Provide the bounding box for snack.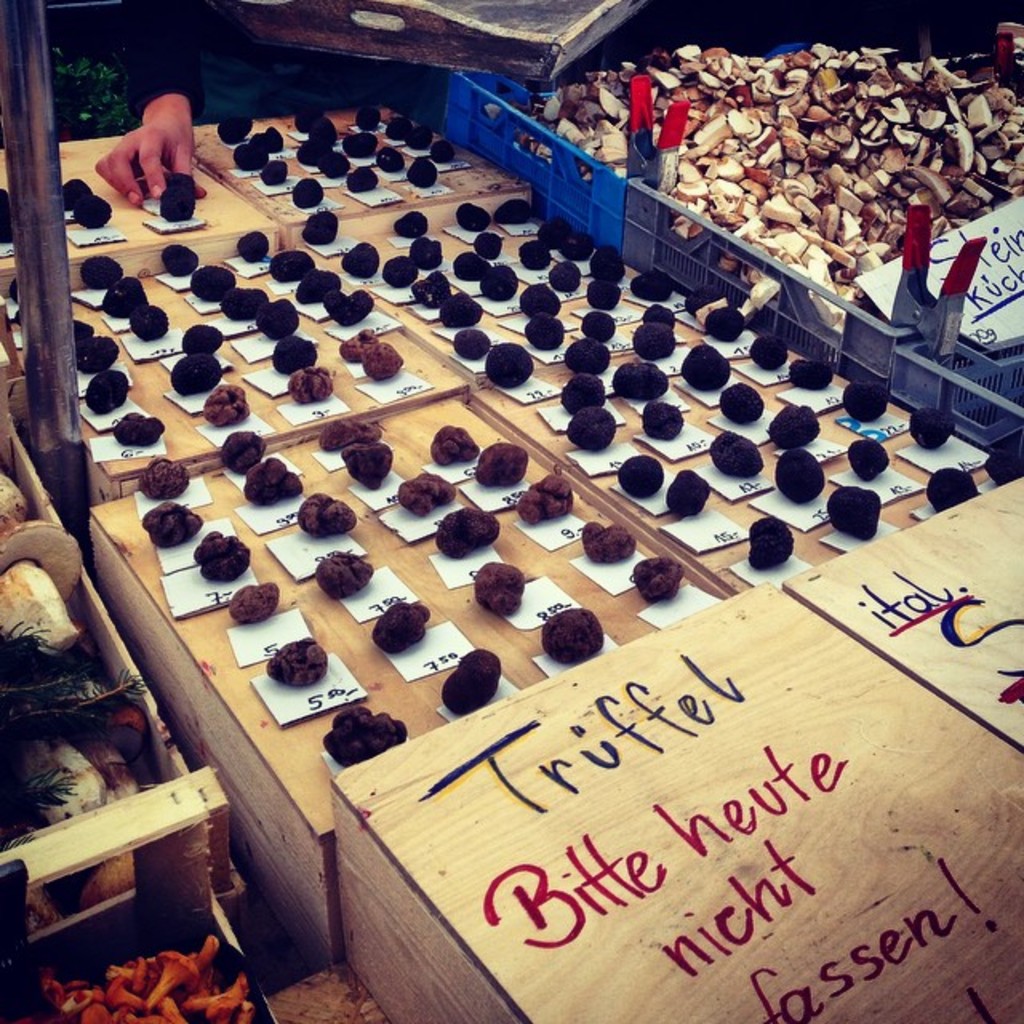
bbox=(670, 470, 715, 520).
